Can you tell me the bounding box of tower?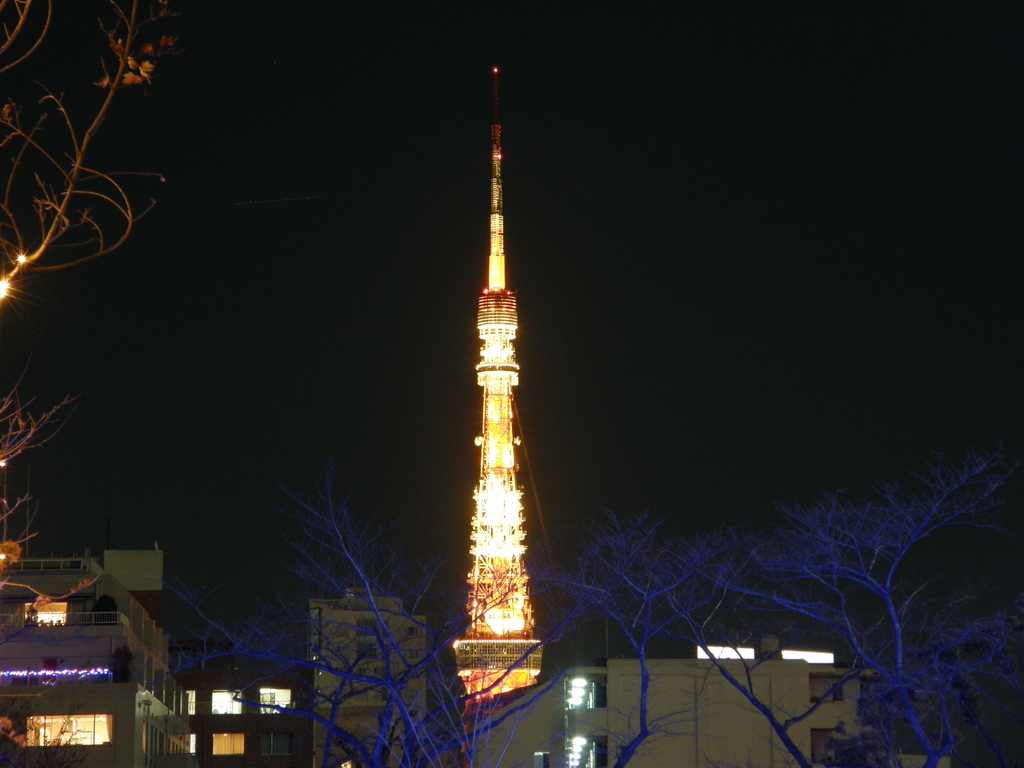
(470,9,532,767).
